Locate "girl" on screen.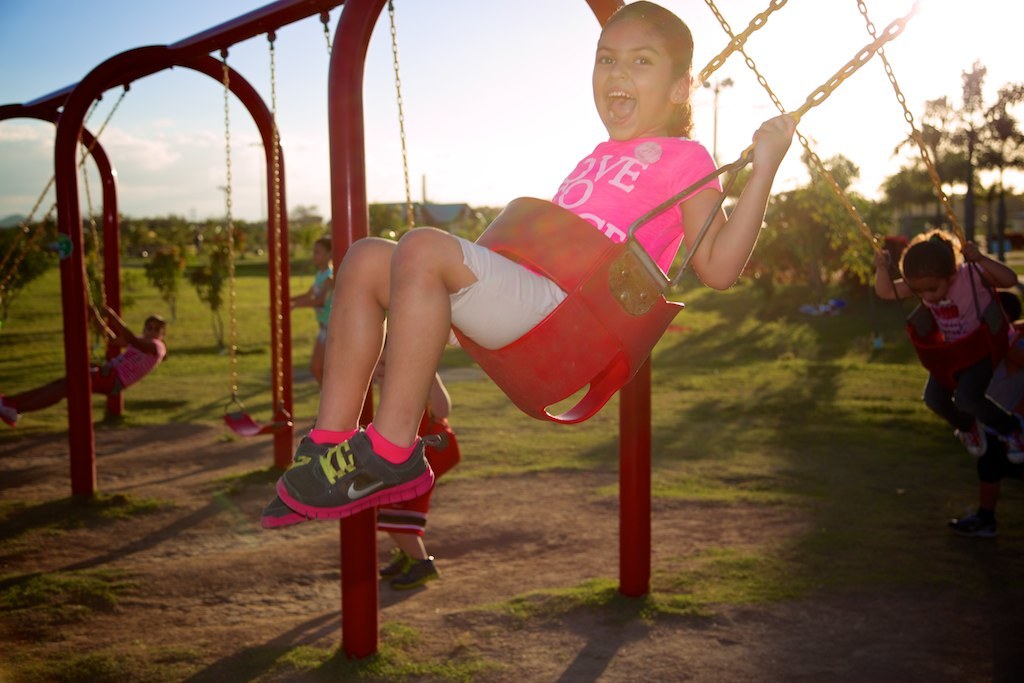
On screen at Rect(263, 0, 797, 528).
